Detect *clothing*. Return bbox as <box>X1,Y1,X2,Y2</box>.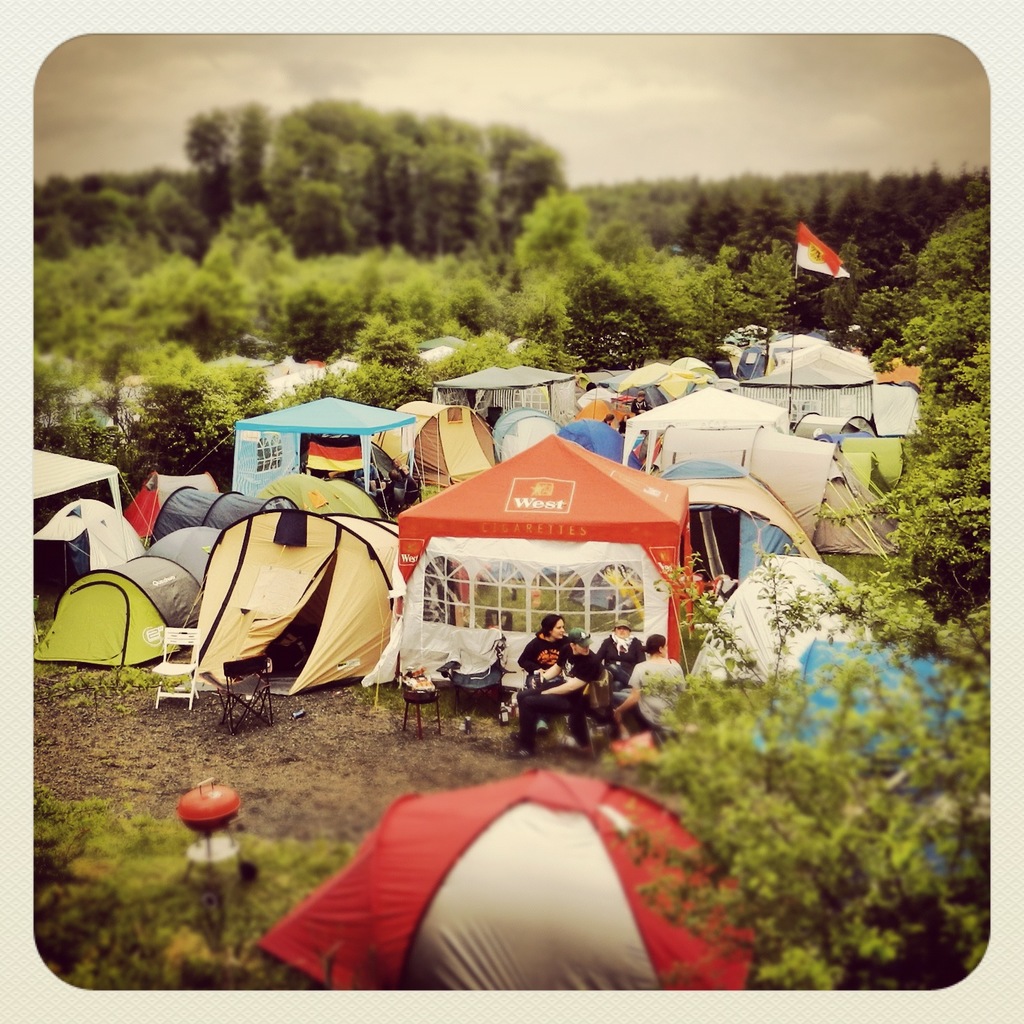
<box>526,642,592,749</box>.
